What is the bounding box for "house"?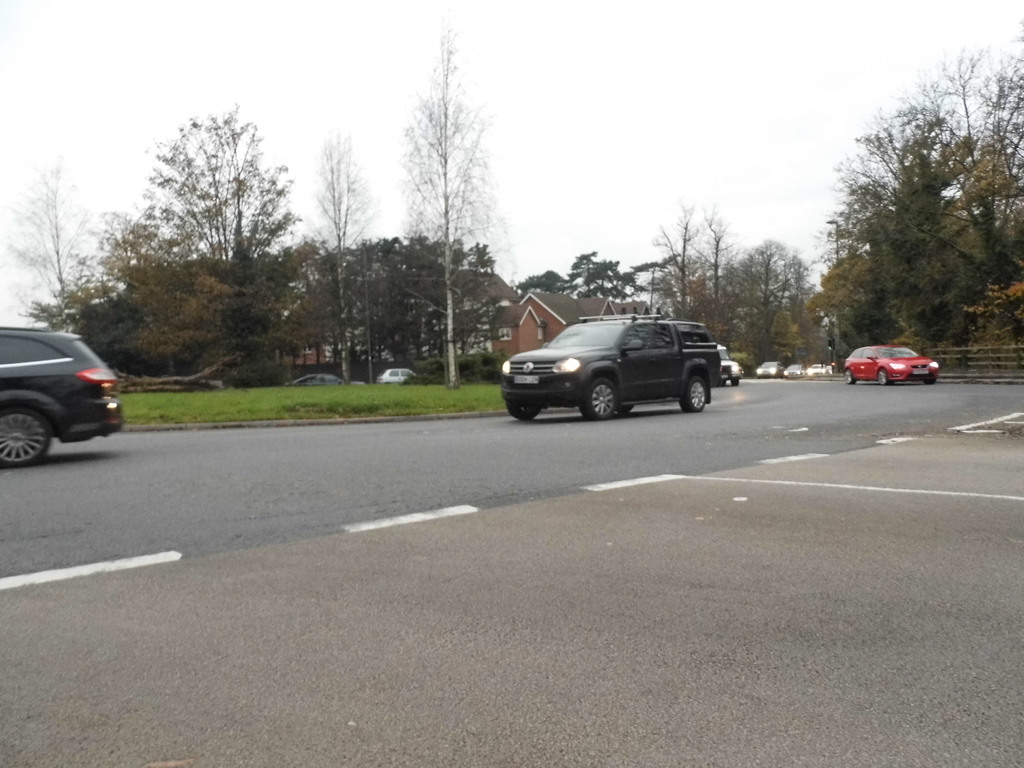
BBox(486, 288, 663, 371).
